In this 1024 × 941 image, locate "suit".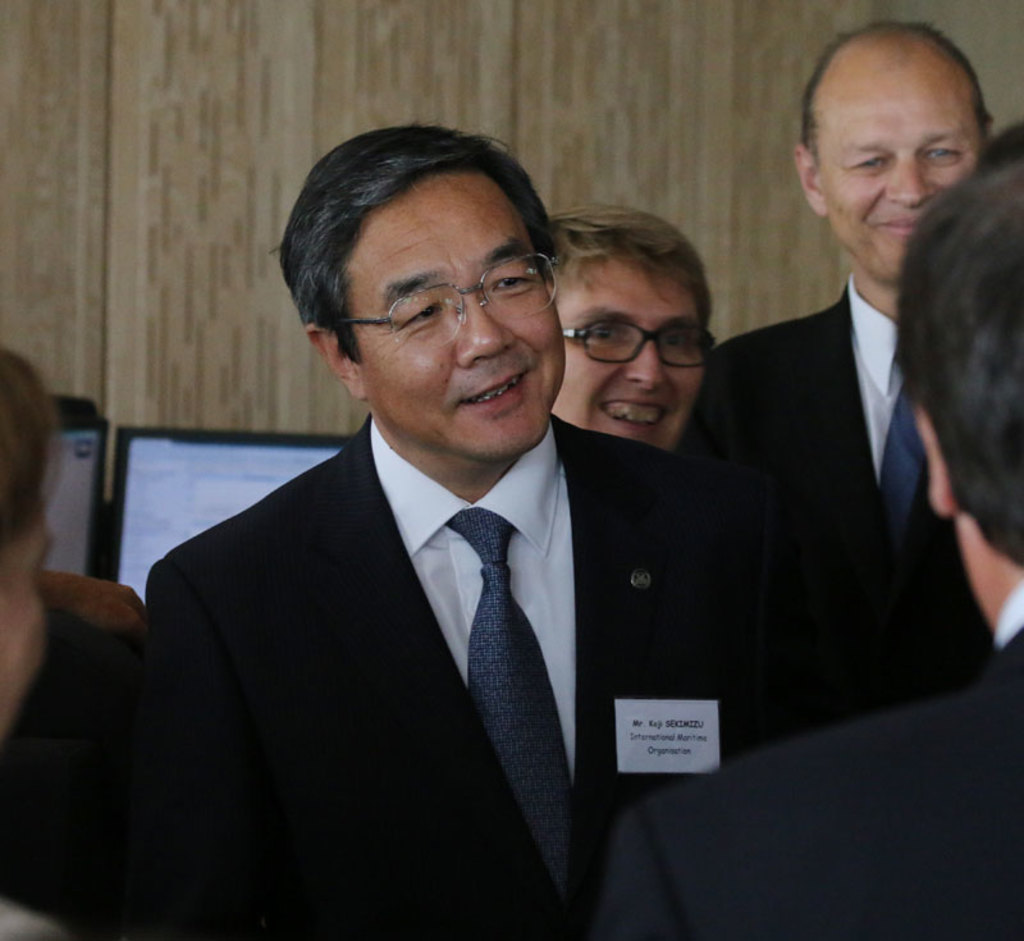
Bounding box: <box>600,588,1023,940</box>.
